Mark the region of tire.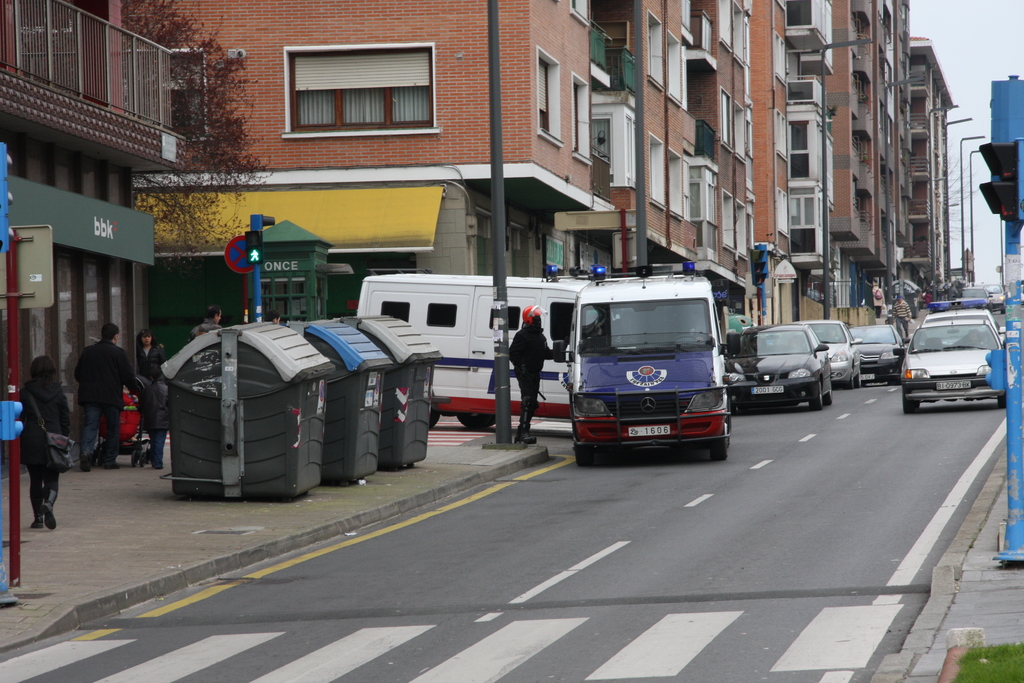
Region: 429/407/438/430.
